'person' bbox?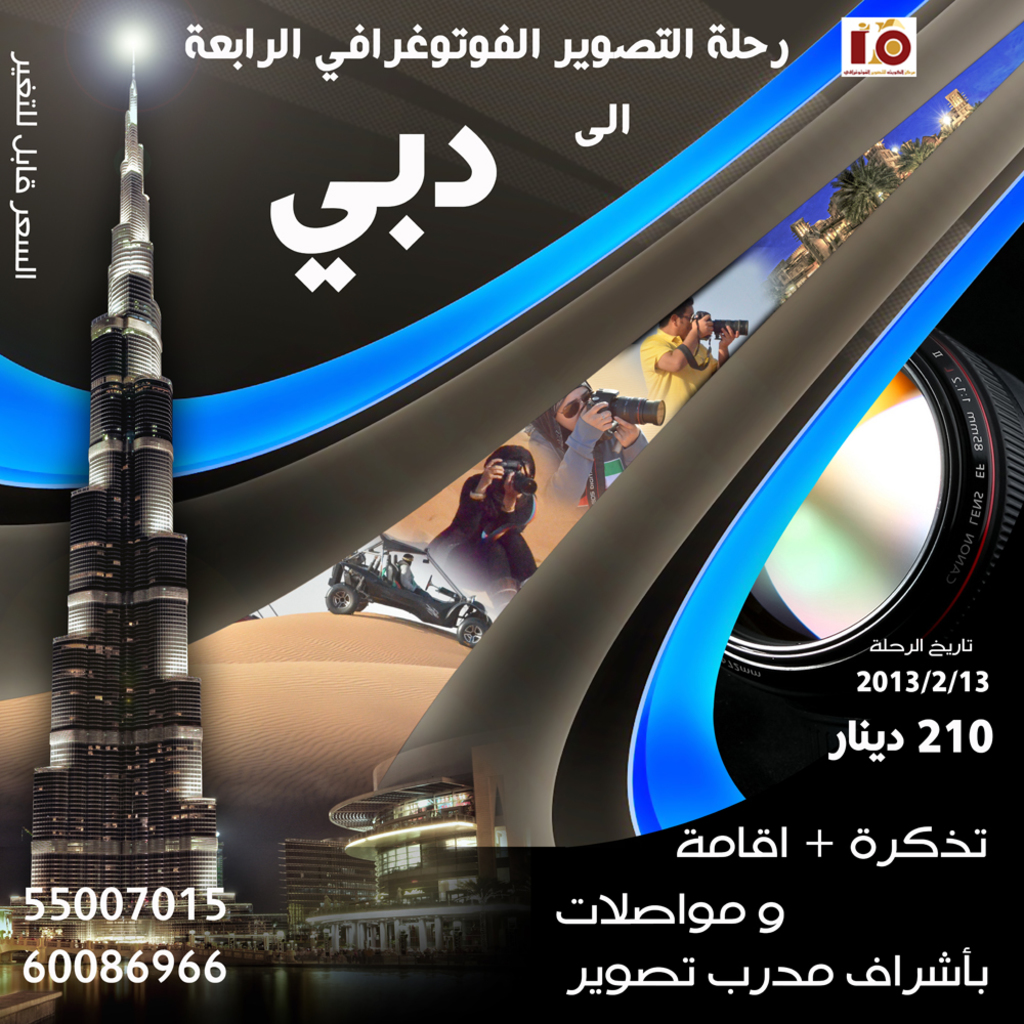
l=468, t=435, r=550, b=610
